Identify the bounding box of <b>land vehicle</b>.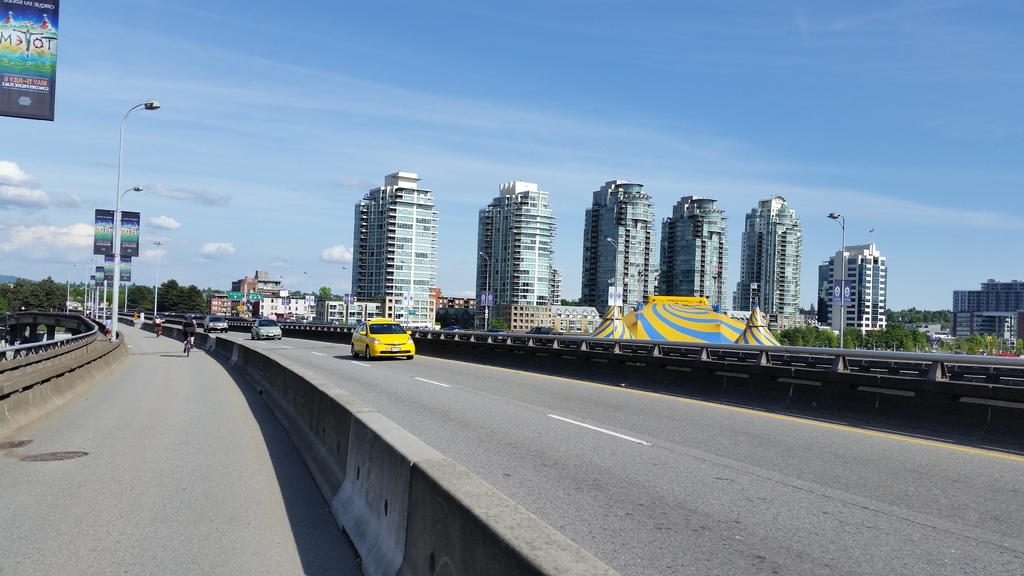
(x1=204, y1=316, x2=227, y2=332).
